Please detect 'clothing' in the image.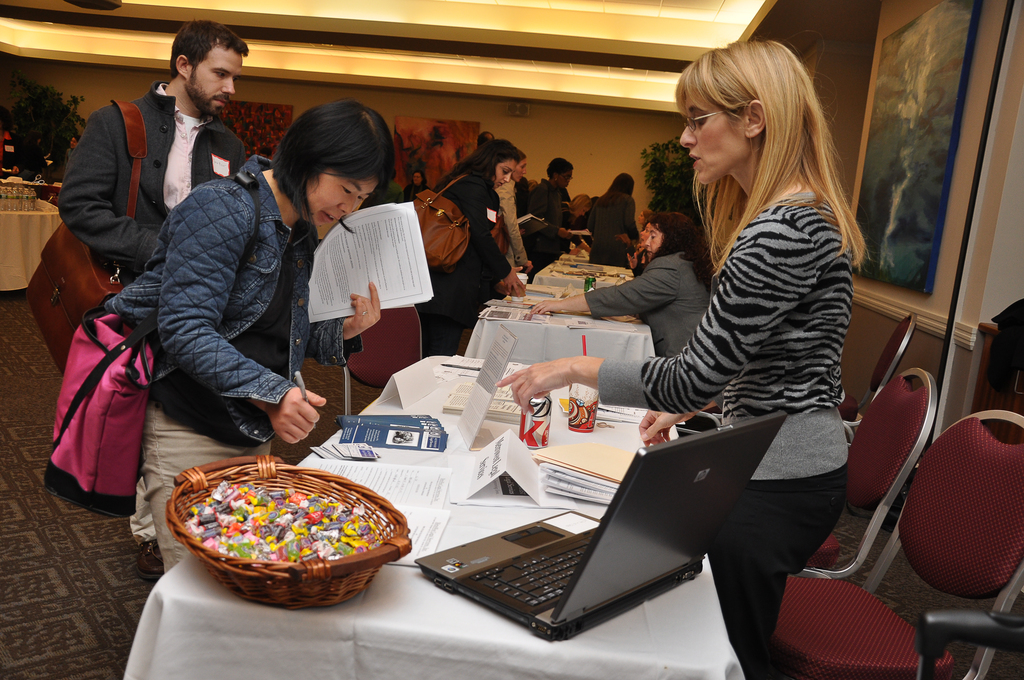
(left=580, top=183, right=853, bottom=658).
